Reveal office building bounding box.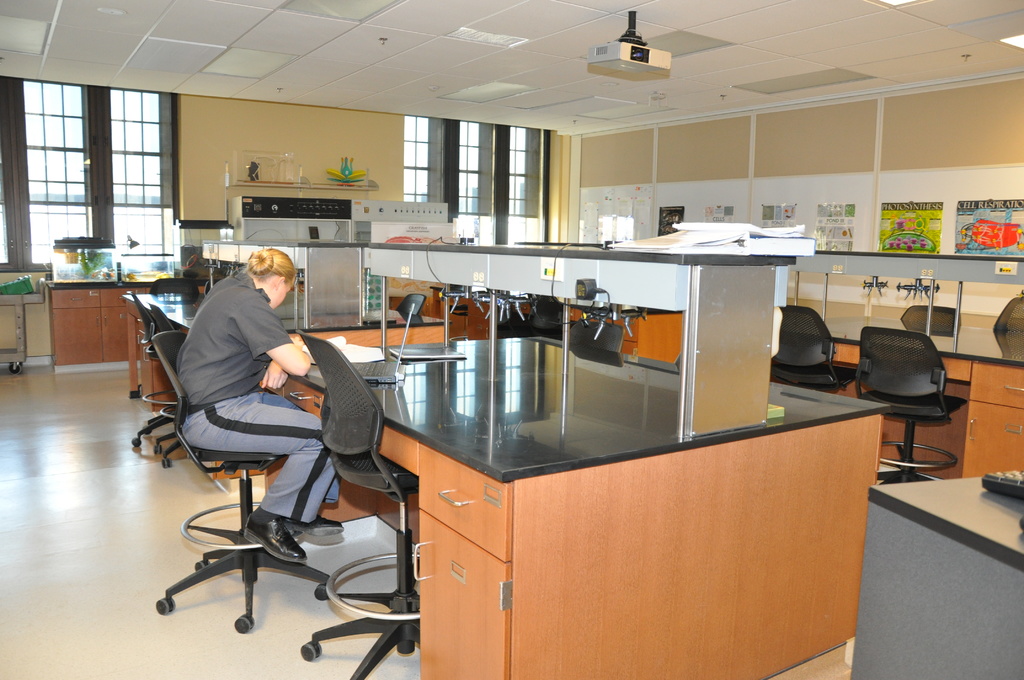
Revealed: bbox=(0, 0, 1023, 679).
